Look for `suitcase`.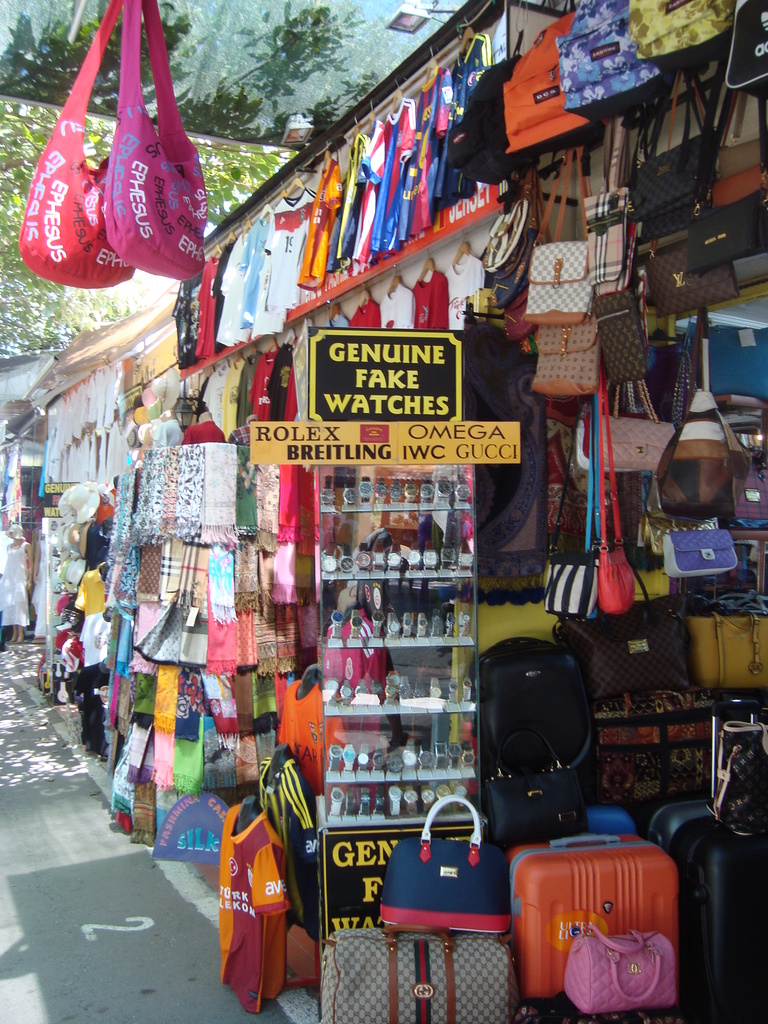
Found: box(655, 701, 767, 1009).
